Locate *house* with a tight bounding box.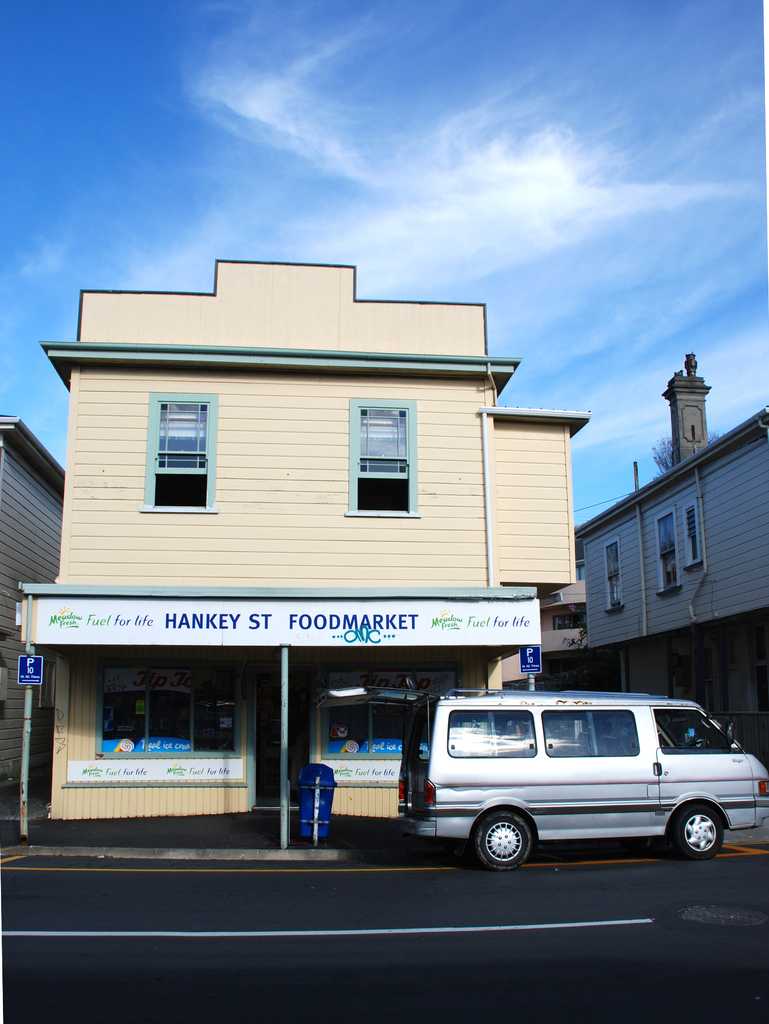
bbox=(0, 417, 60, 803).
